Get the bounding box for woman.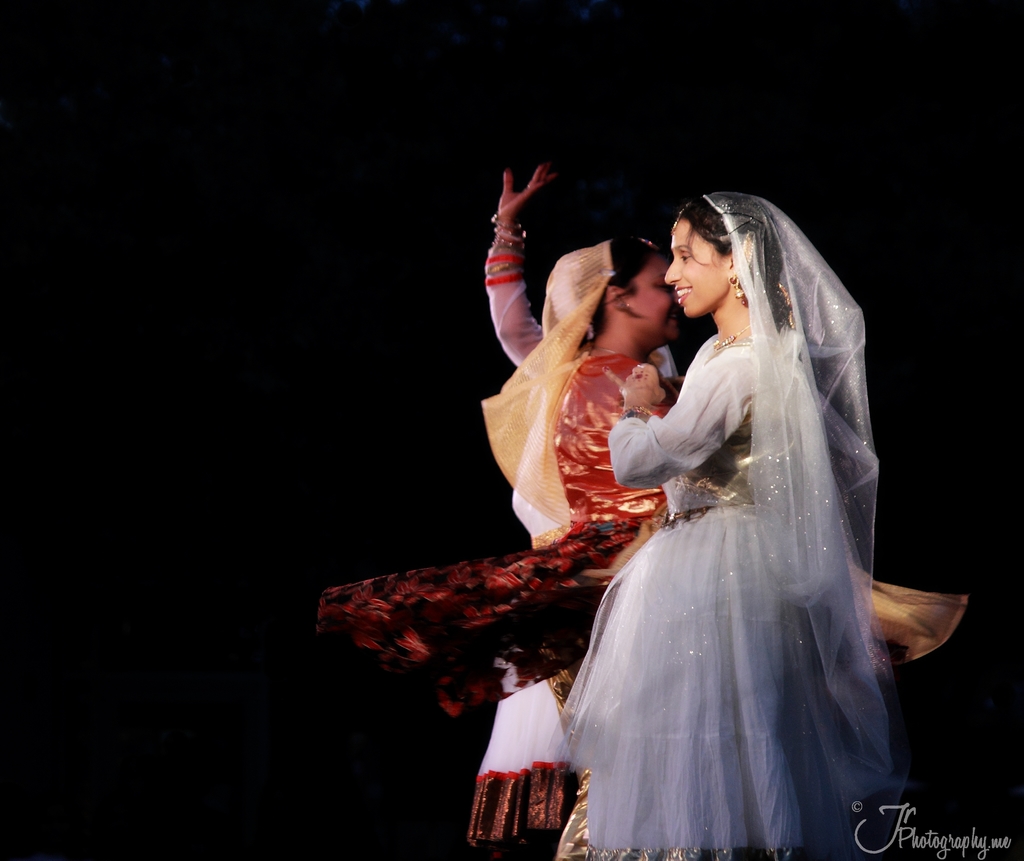
(x1=550, y1=189, x2=906, y2=860).
